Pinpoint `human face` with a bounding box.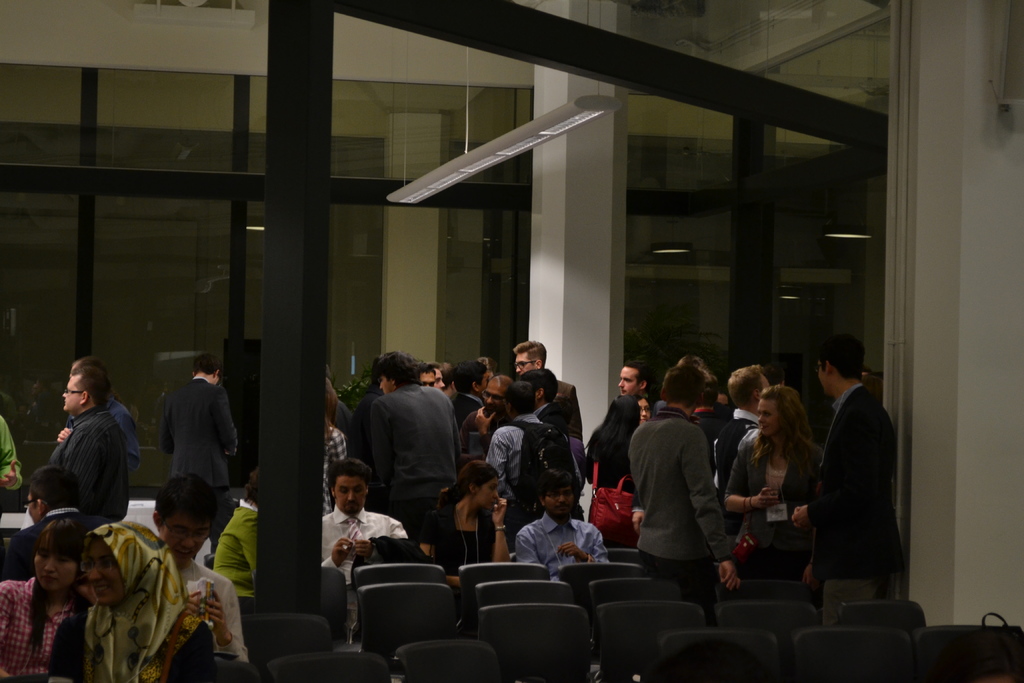
locate(38, 534, 79, 596).
